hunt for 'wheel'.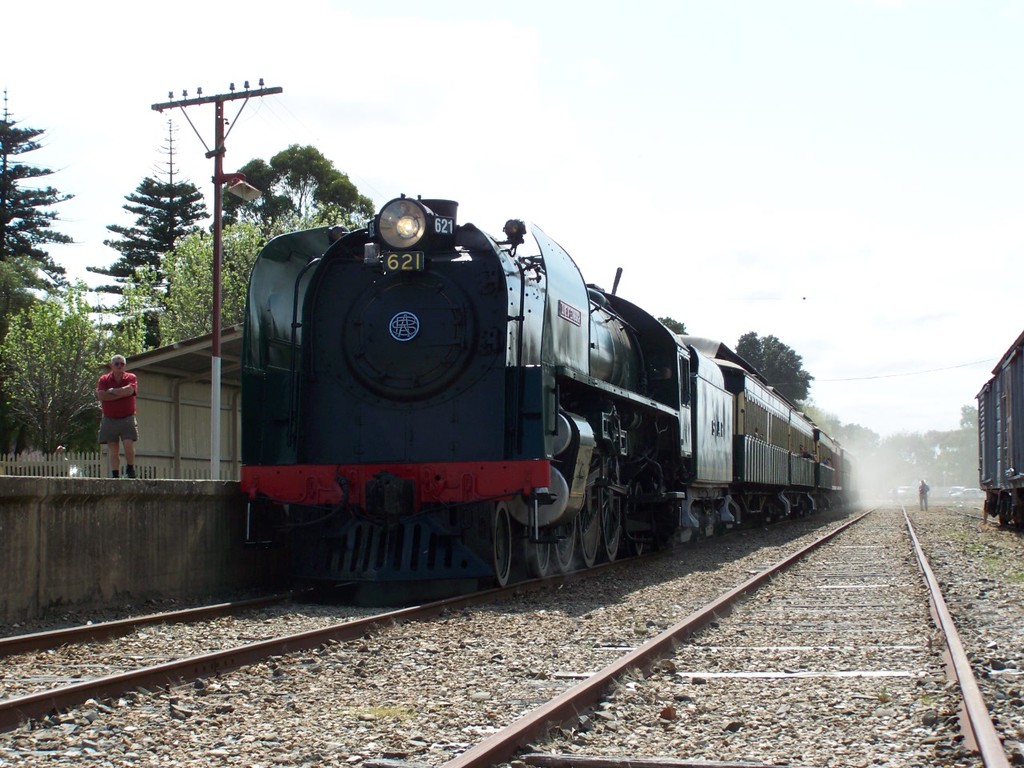
Hunted down at box=[578, 454, 602, 566].
